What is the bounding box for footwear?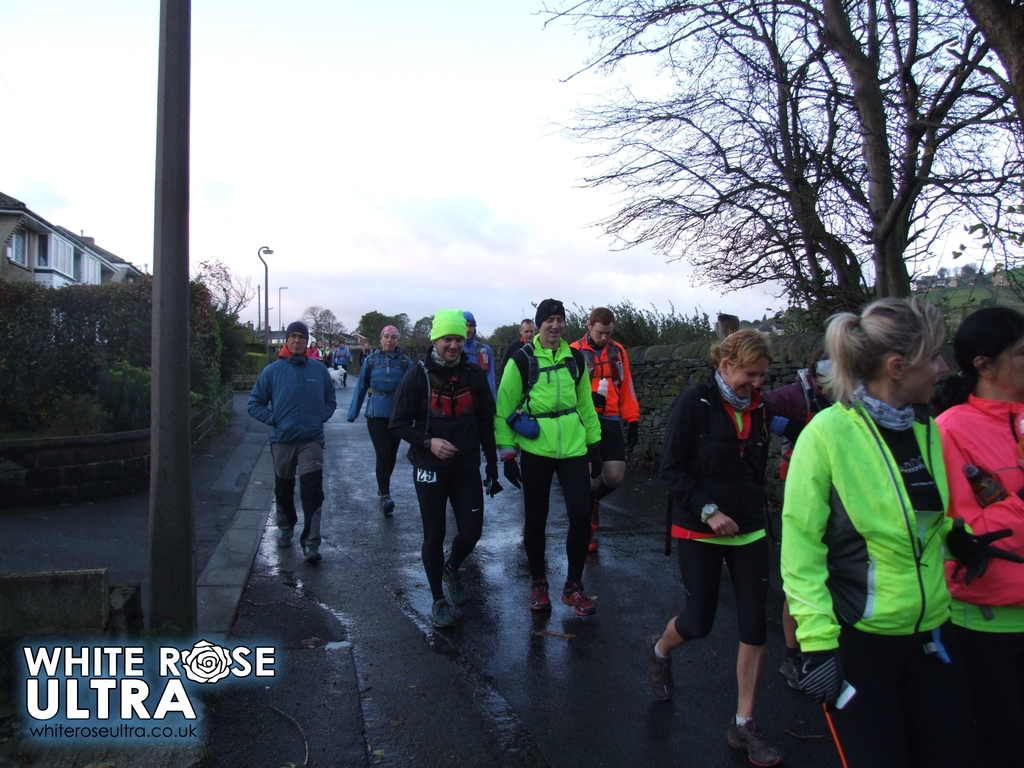
[x1=444, y1=558, x2=467, y2=606].
